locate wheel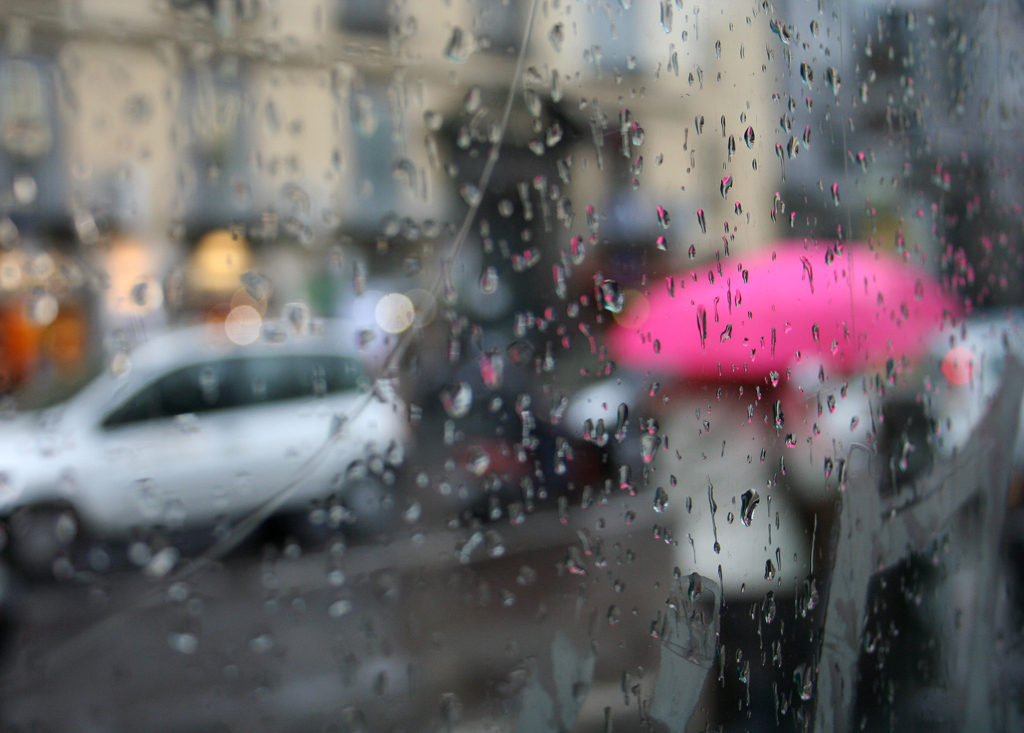
[x1=0, y1=502, x2=86, y2=582]
